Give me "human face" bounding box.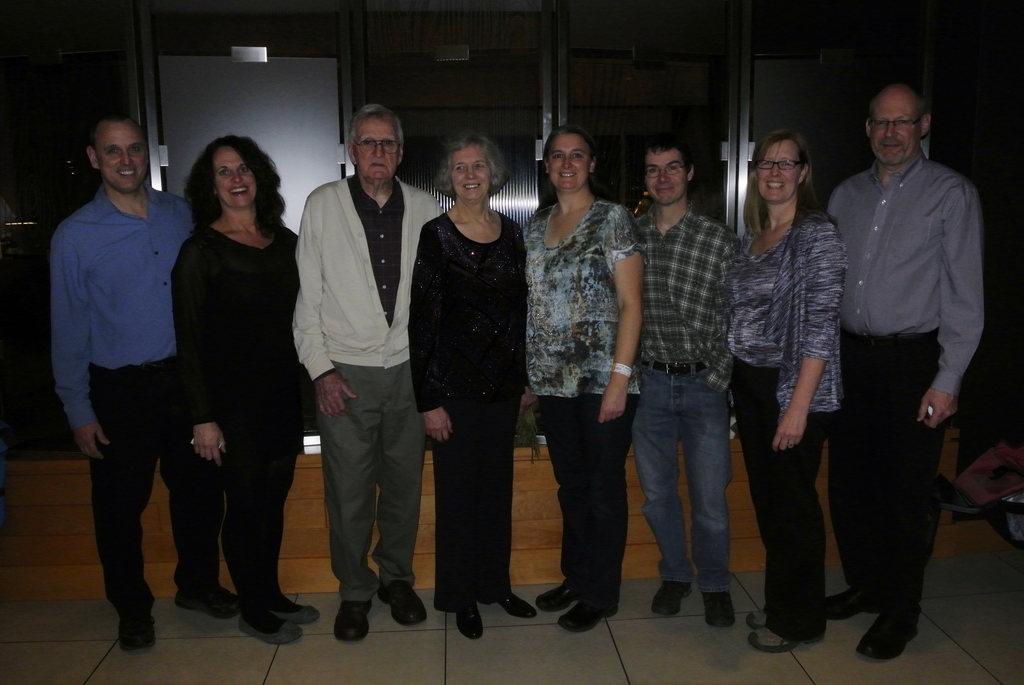
region(549, 135, 588, 196).
